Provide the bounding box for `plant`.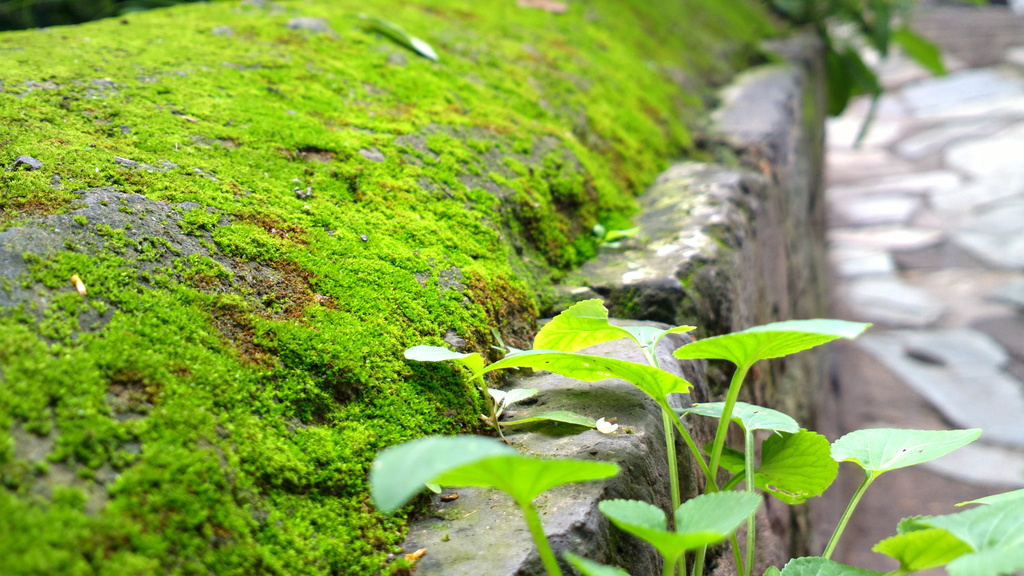
left=767, top=0, right=955, bottom=151.
